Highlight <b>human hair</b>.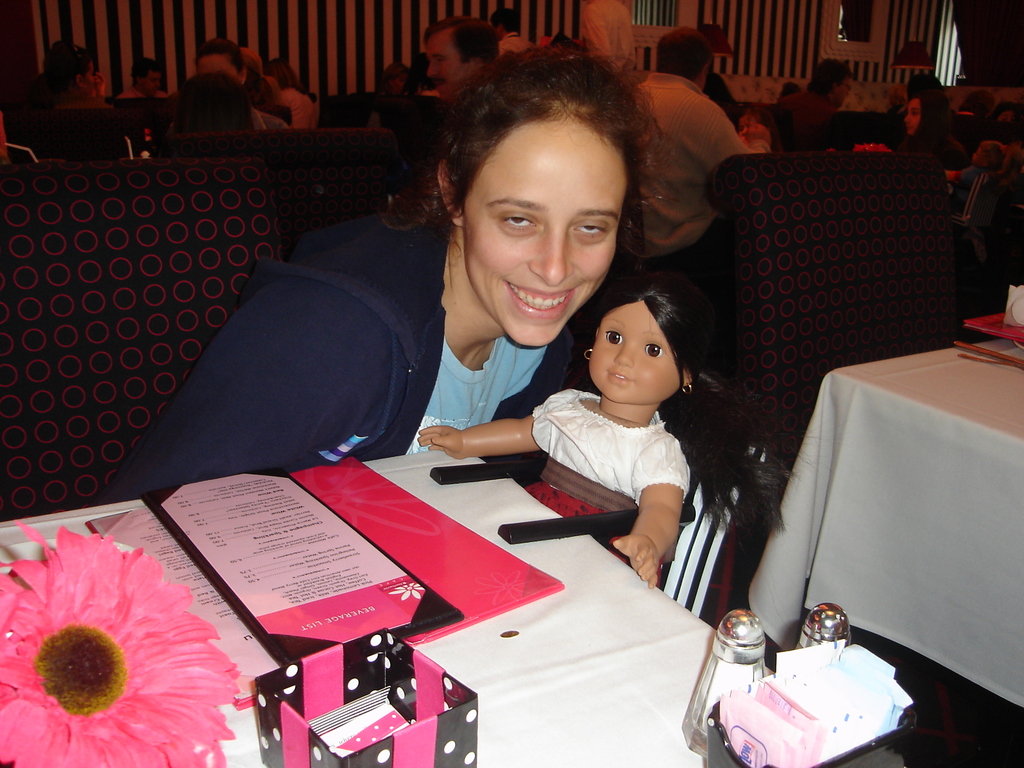
Highlighted region: bbox=[584, 263, 826, 530].
